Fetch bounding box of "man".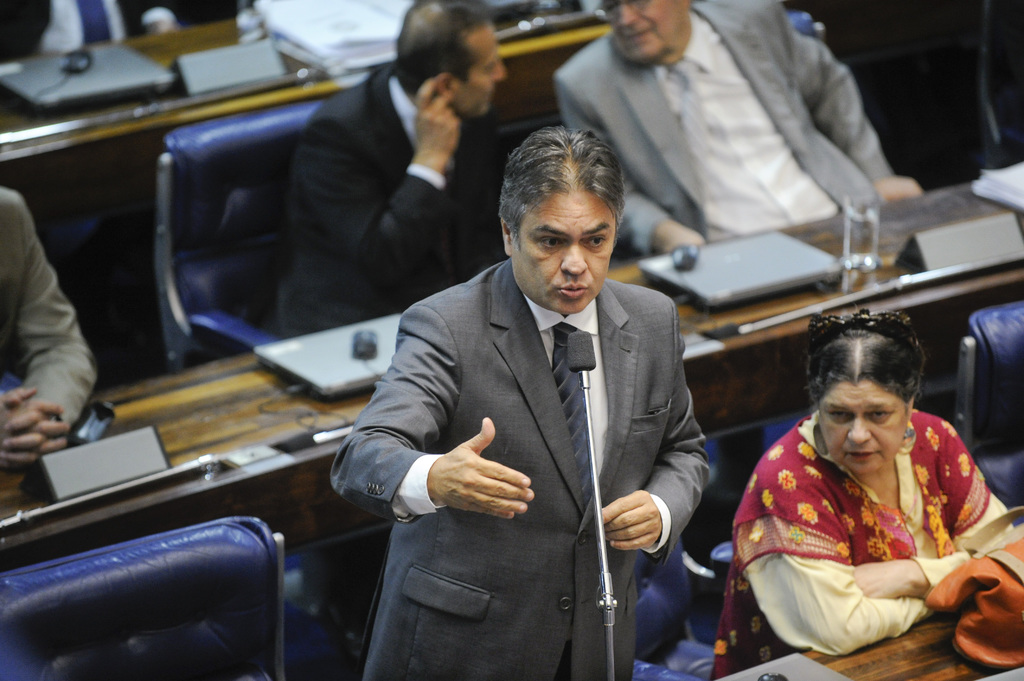
Bbox: detection(0, 185, 101, 466).
